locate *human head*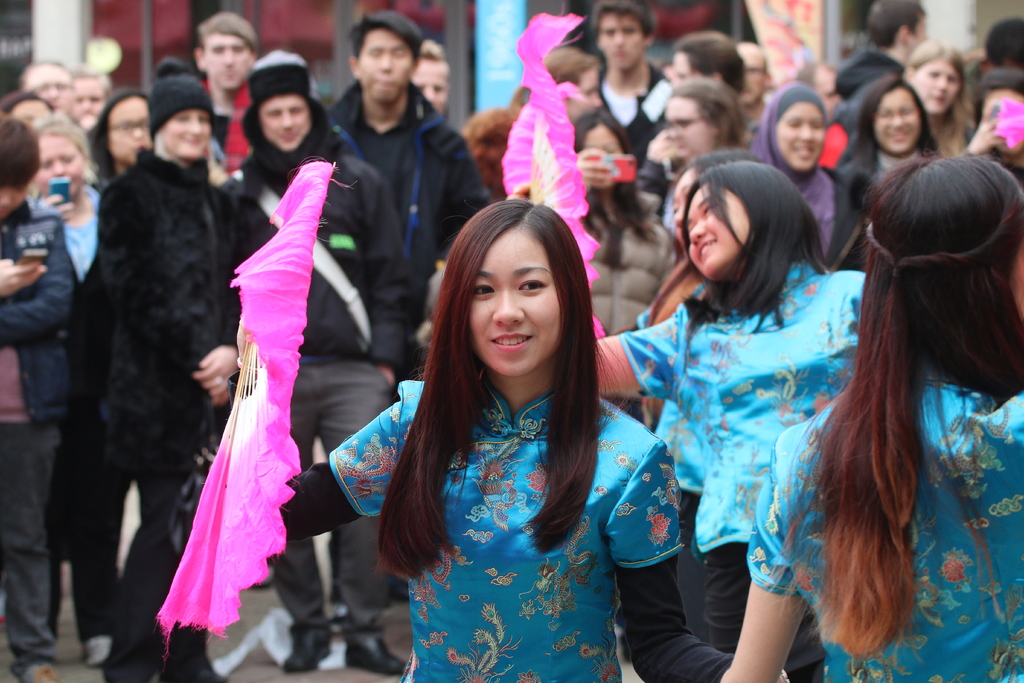
bbox=(760, 81, 827, 172)
